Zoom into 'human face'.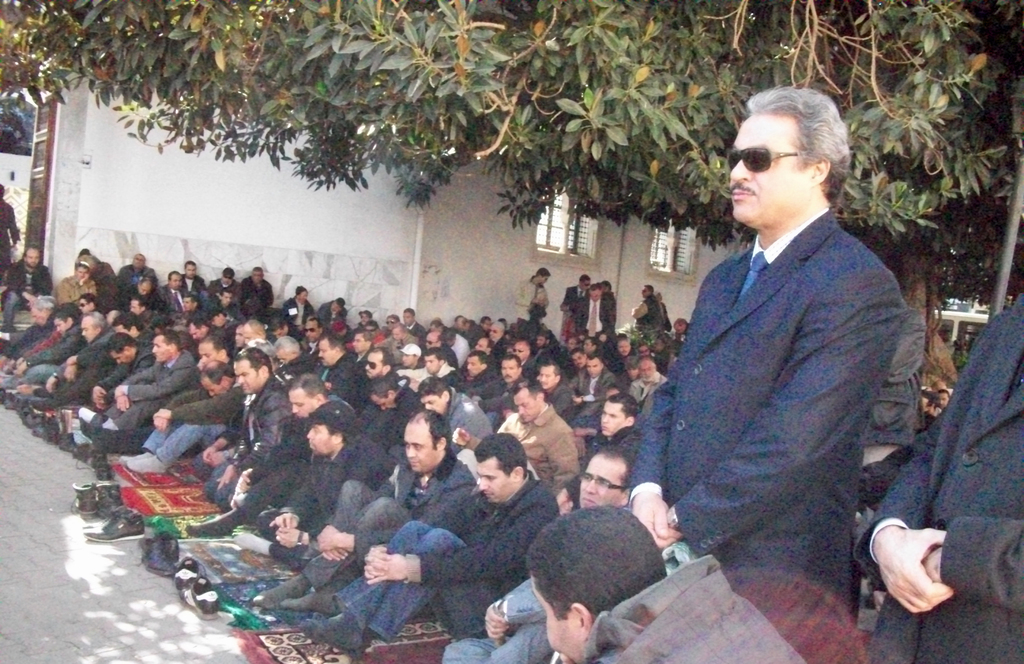
Zoom target: bbox=[180, 295, 194, 312].
